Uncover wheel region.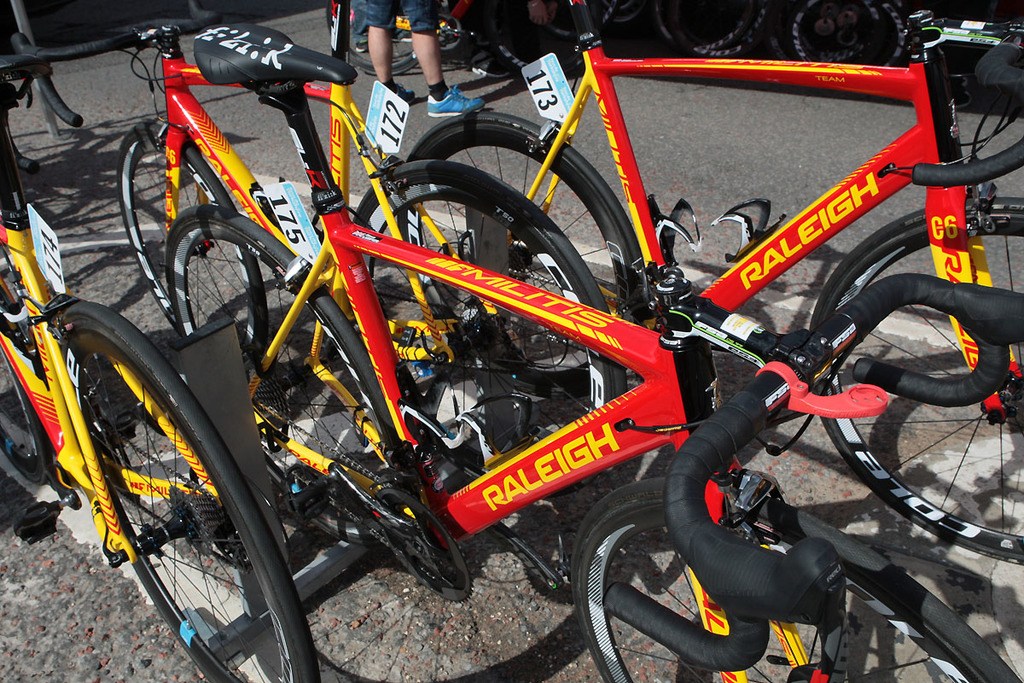
Uncovered: bbox(166, 205, 399, 540).
